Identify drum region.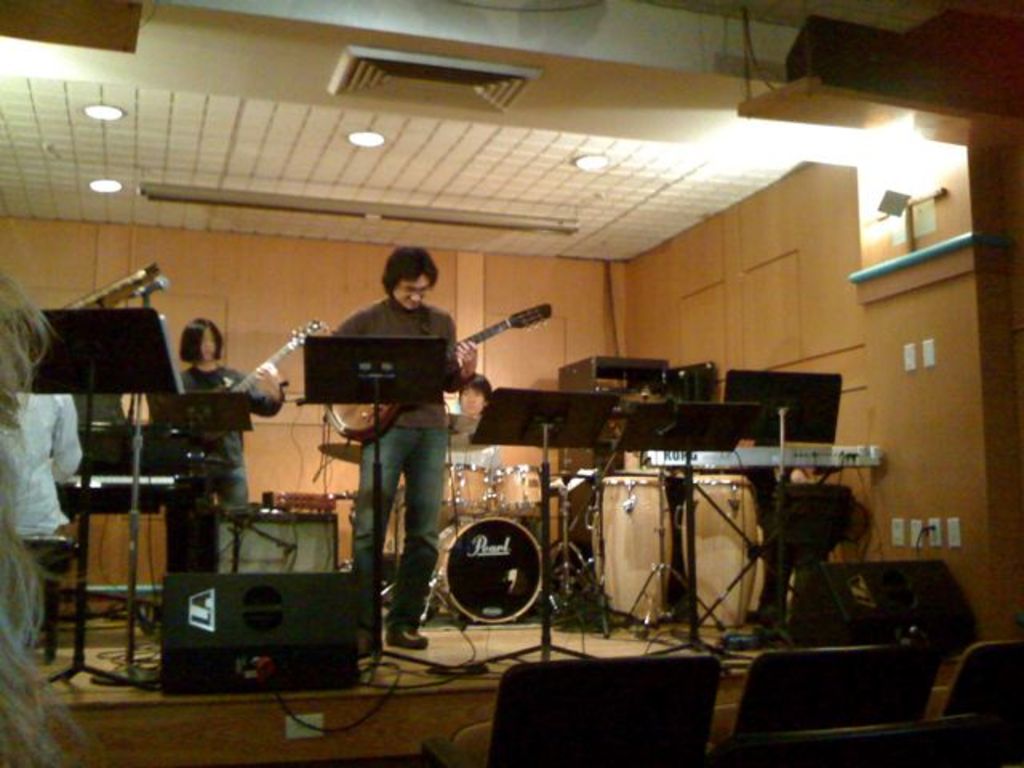
Region: [443,459,490,517].
